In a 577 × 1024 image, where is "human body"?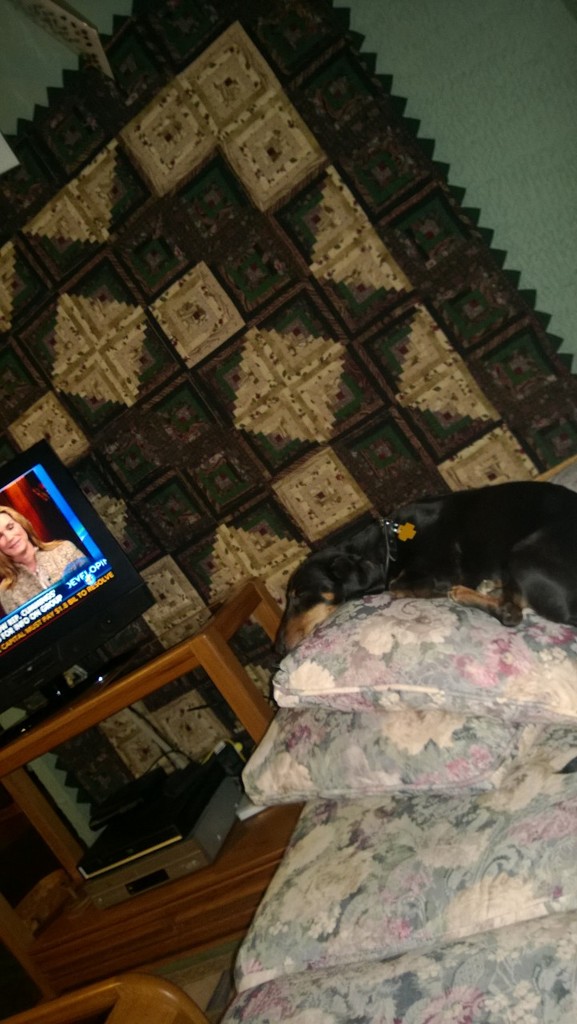
(0,506,90,616).
